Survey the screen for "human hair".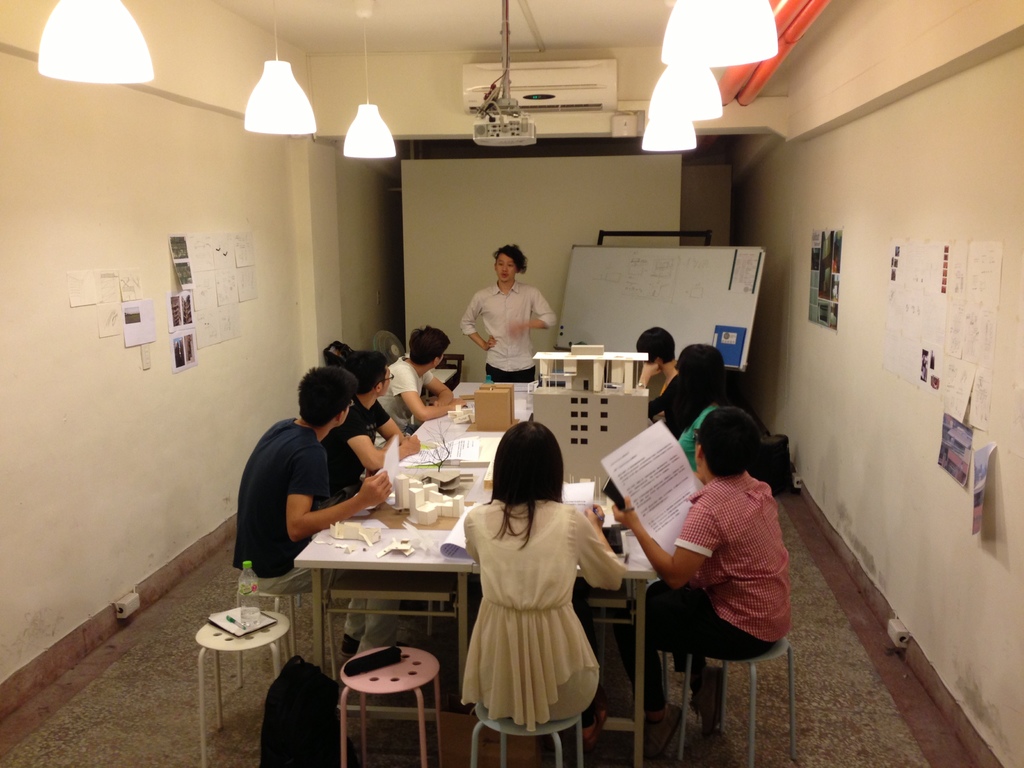
Survey found: x1=632, y1=327, x2=679, y2=363.
